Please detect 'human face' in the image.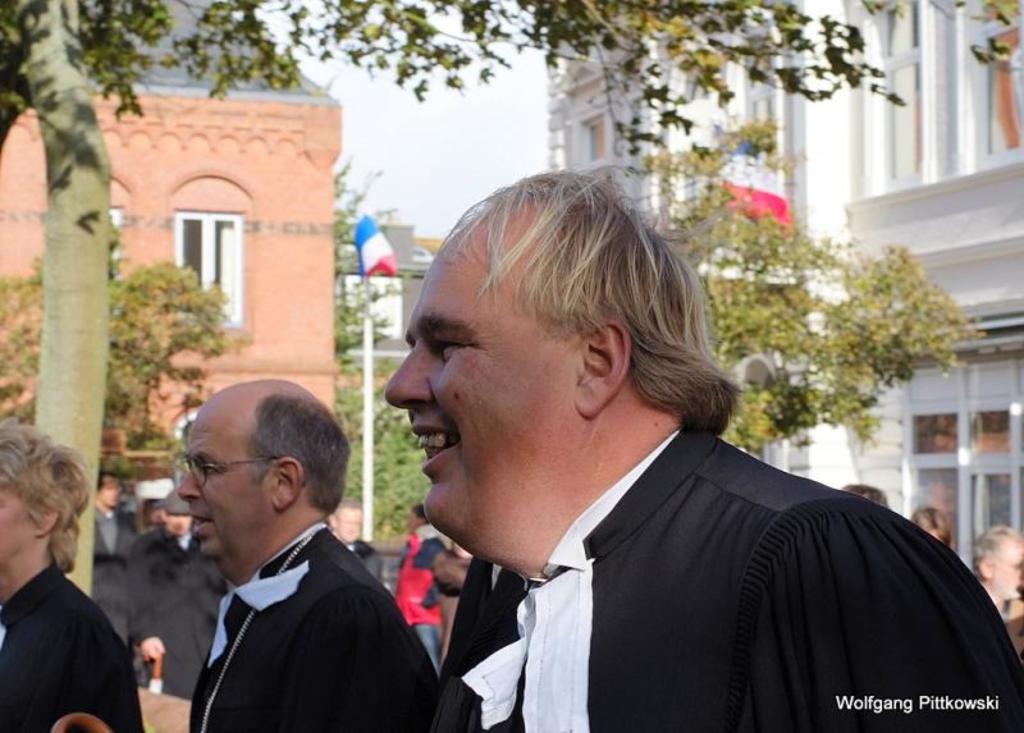
pyautogui.locateOnScreen(0, 471, 32, 563).
